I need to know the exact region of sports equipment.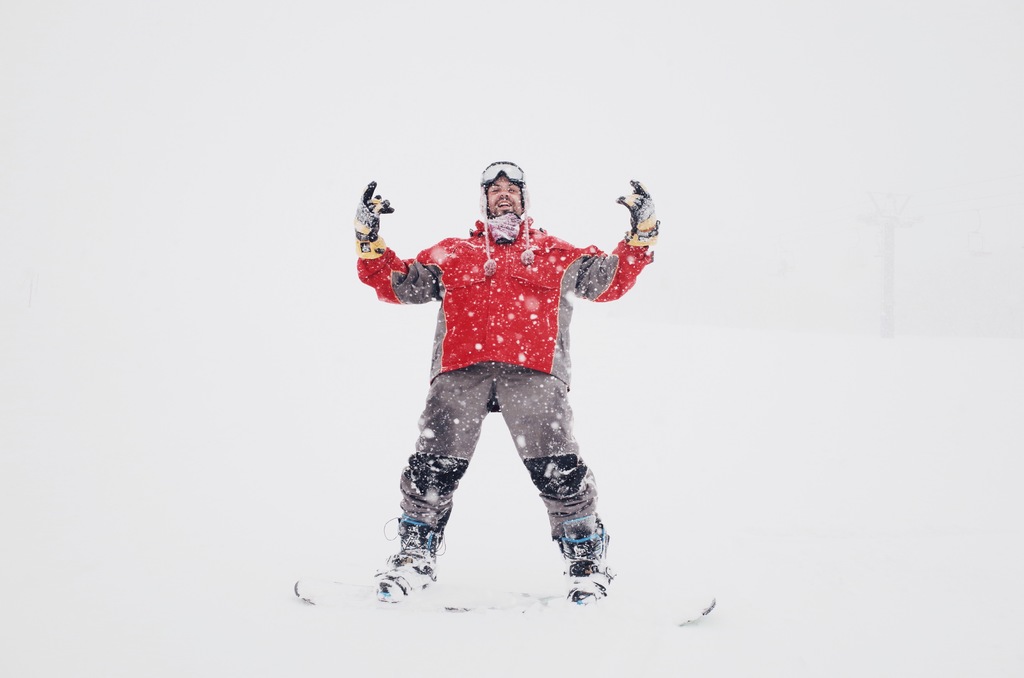
Region: (x1=350, y1=178, x2=397, y2=261).
